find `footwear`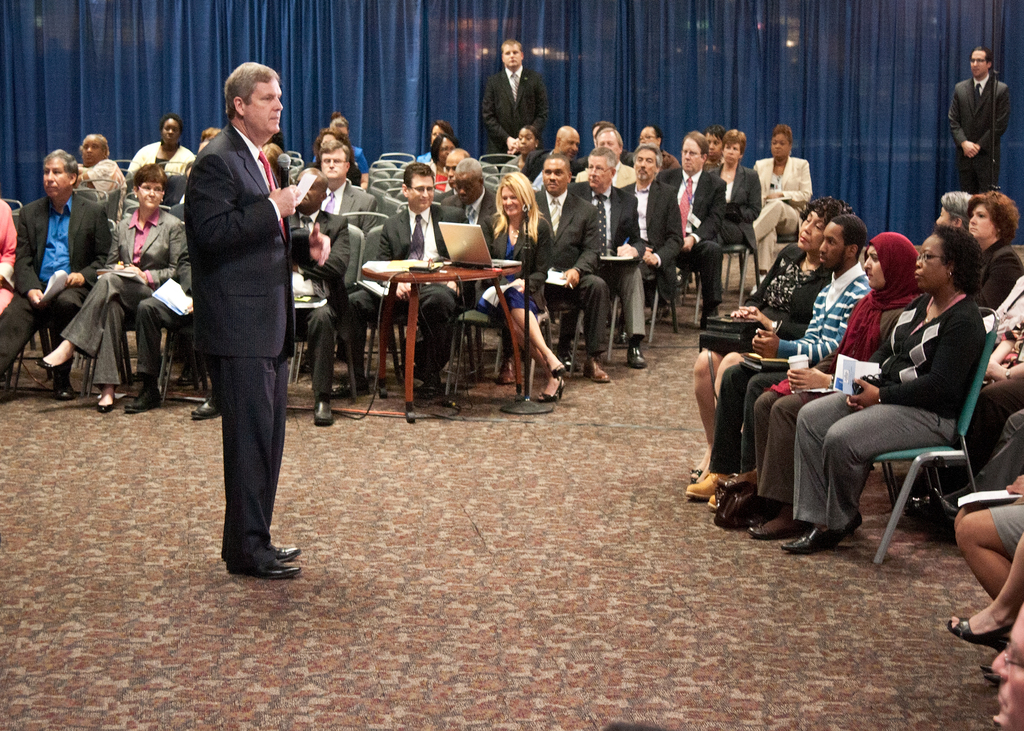
50:357:84:402
